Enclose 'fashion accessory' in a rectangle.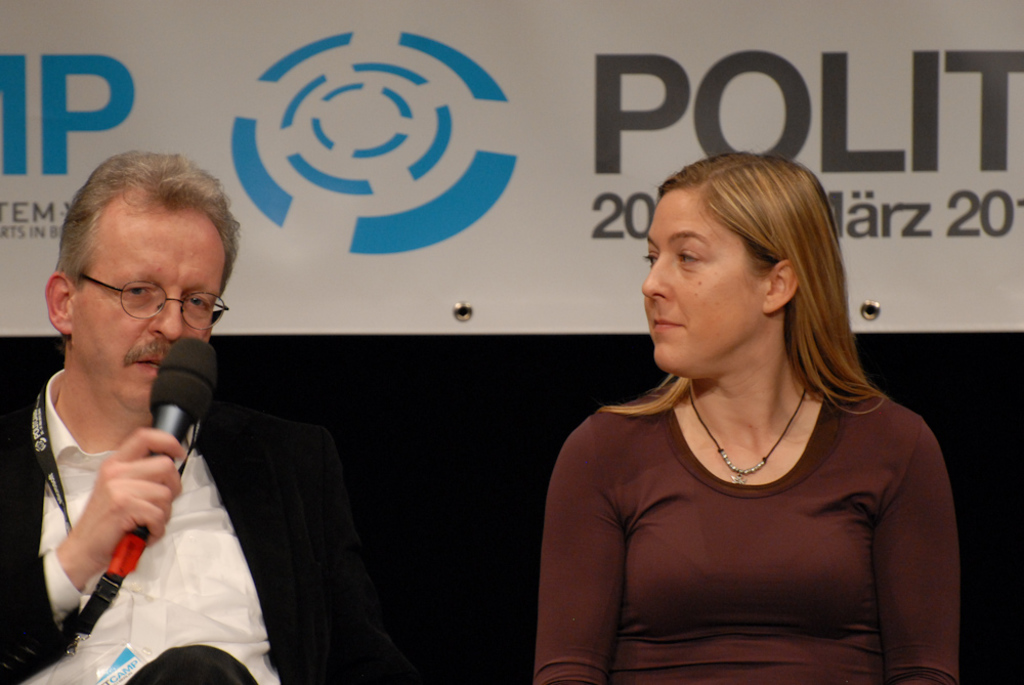
(left=685, top=386, right=807, bottom=481).
